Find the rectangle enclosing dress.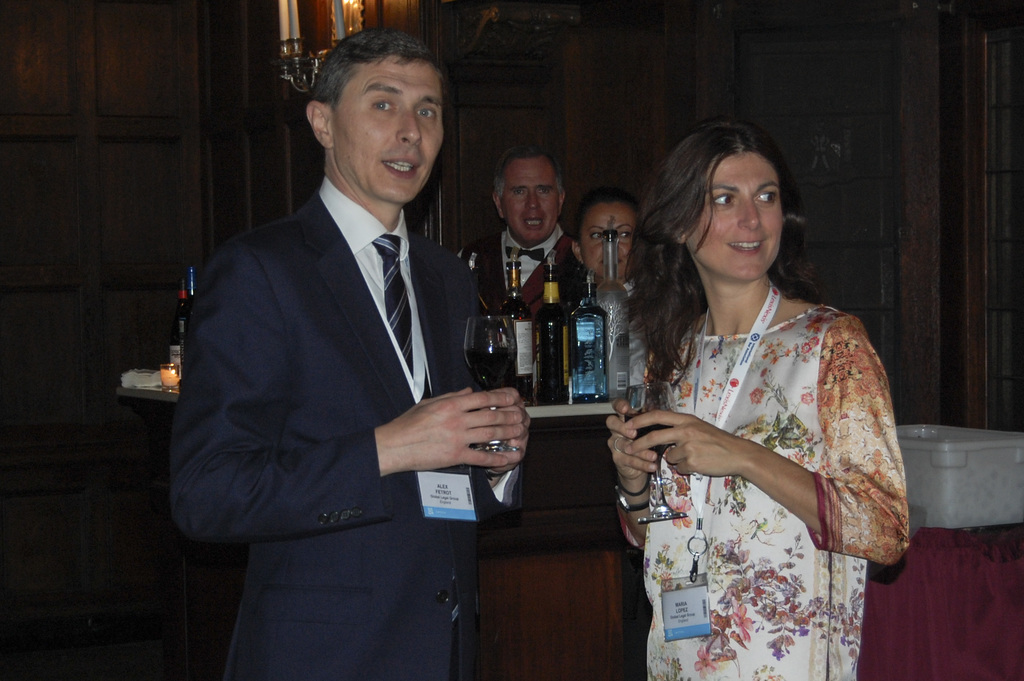
[620, 302, 911, 680].
